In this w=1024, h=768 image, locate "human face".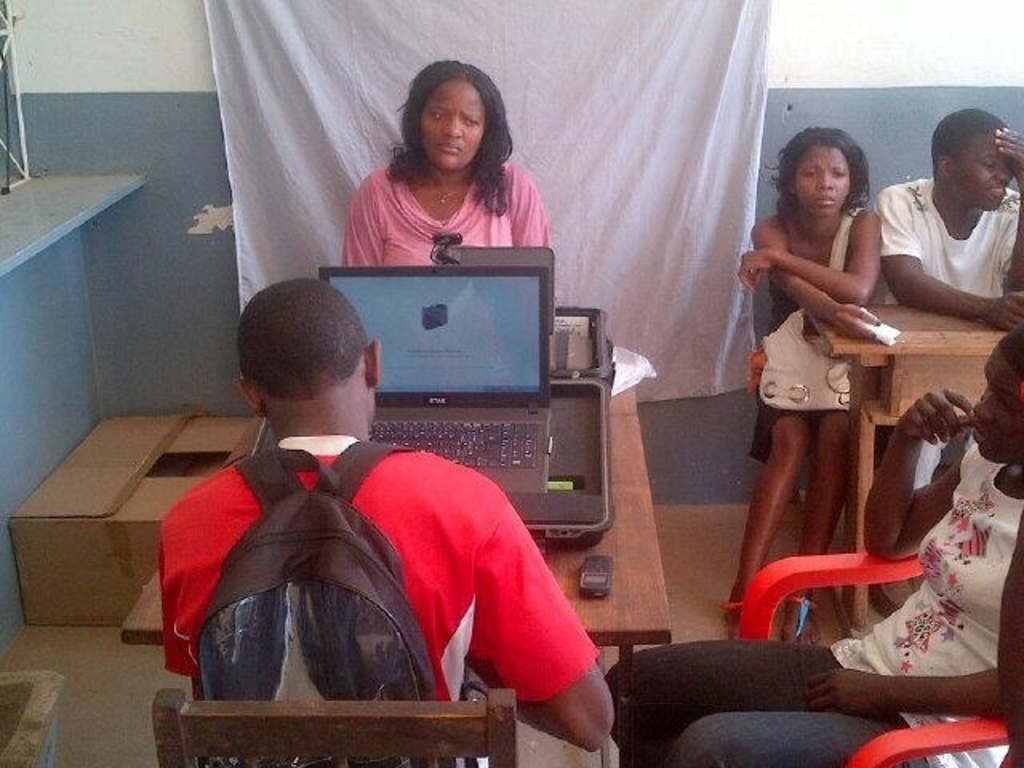
Bounding box: box(797, 146, 854, 218).
